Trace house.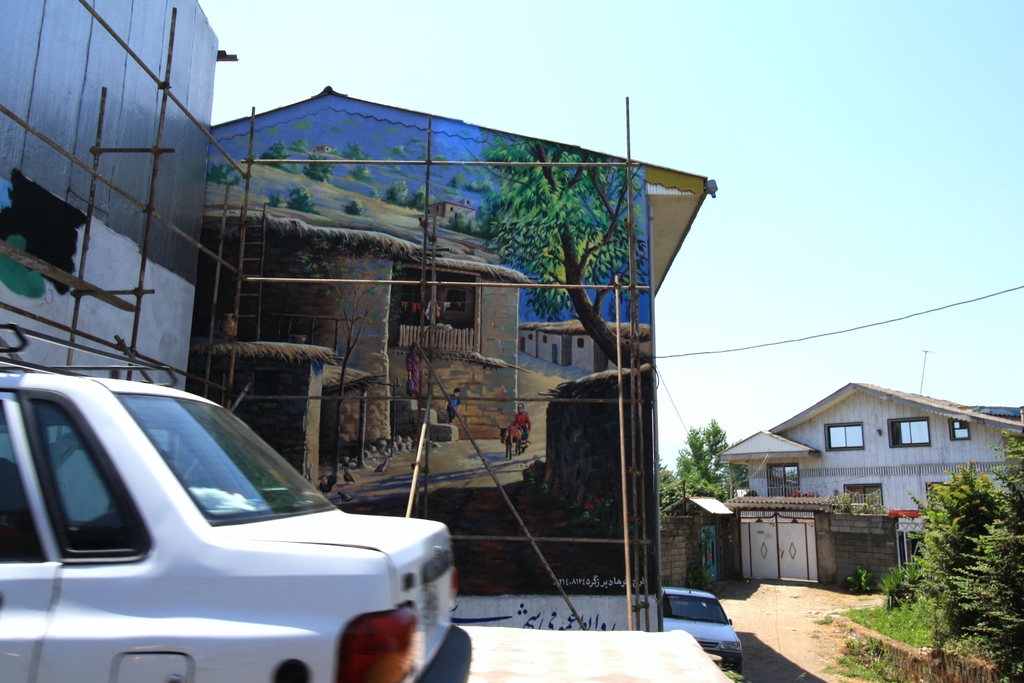
Traced to detection(714, 373, 1010, 561).
